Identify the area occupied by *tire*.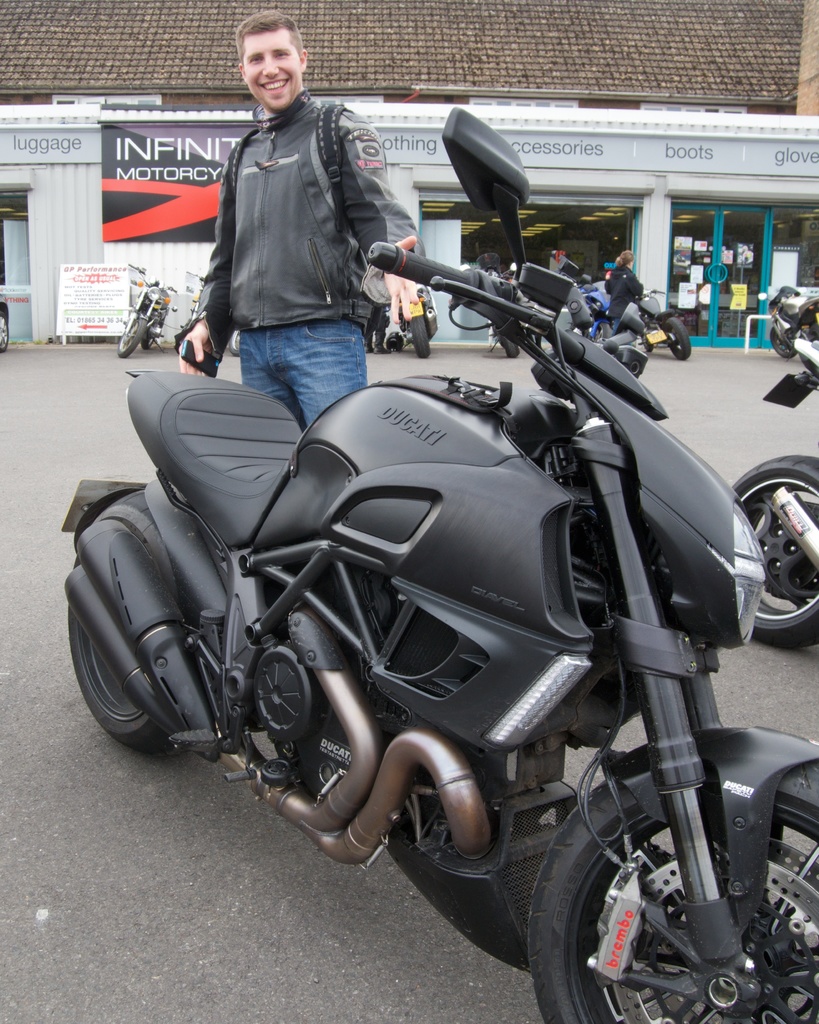
Area: (x1=68, y1=490, x2=195, y2=756).
